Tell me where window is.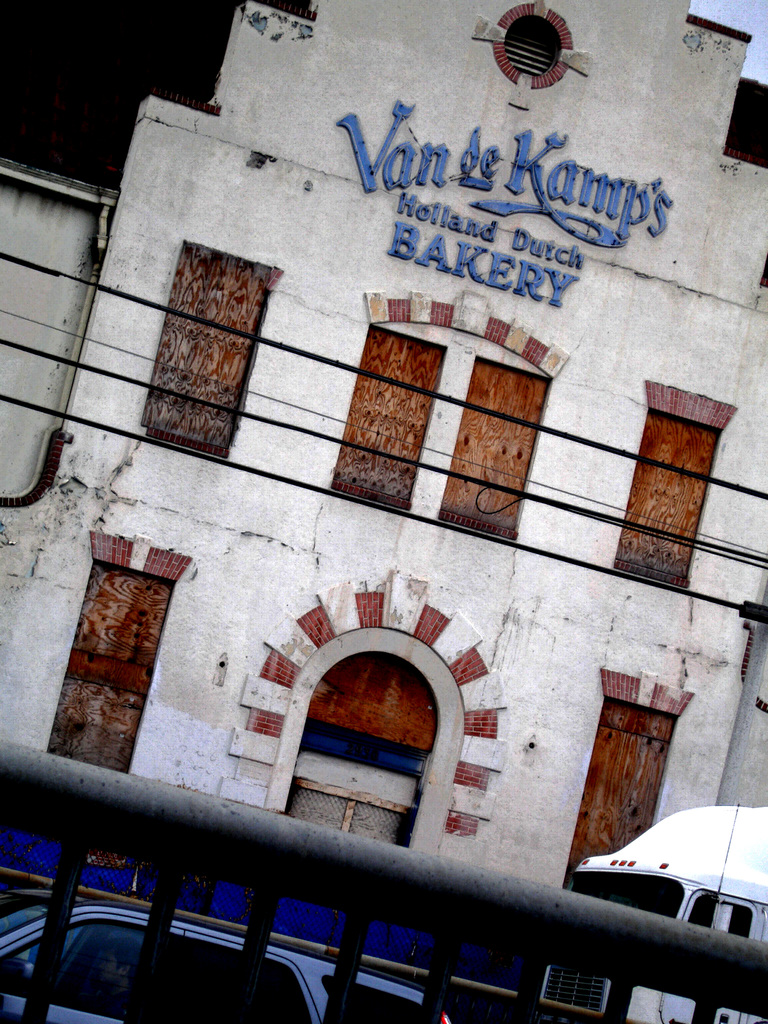
window is at [140,209,271,467].
